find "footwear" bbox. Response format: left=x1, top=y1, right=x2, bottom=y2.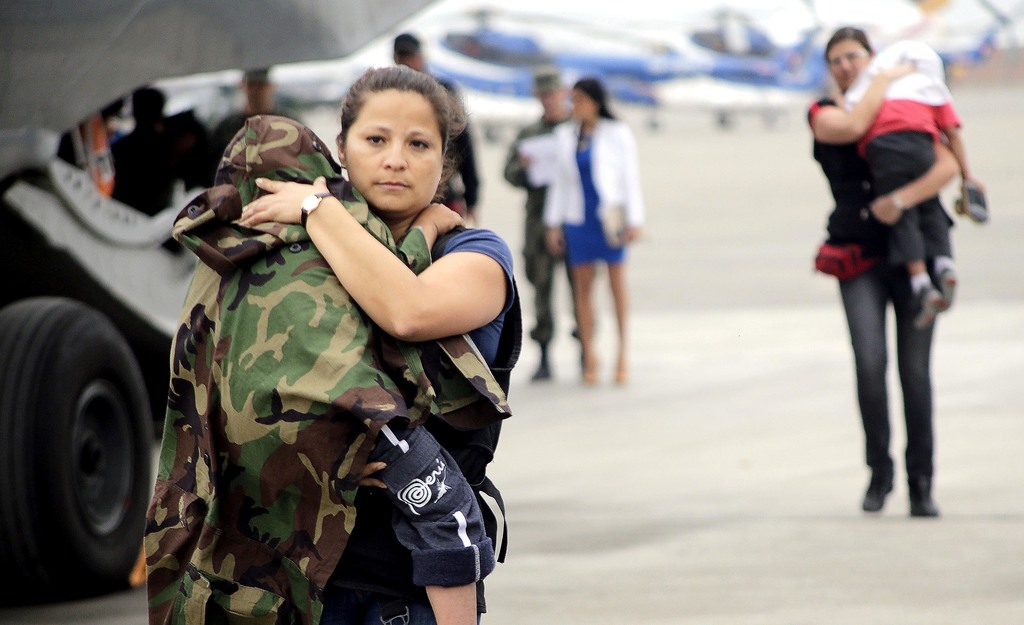
left=572, top=345, right=581, bottom=378.
